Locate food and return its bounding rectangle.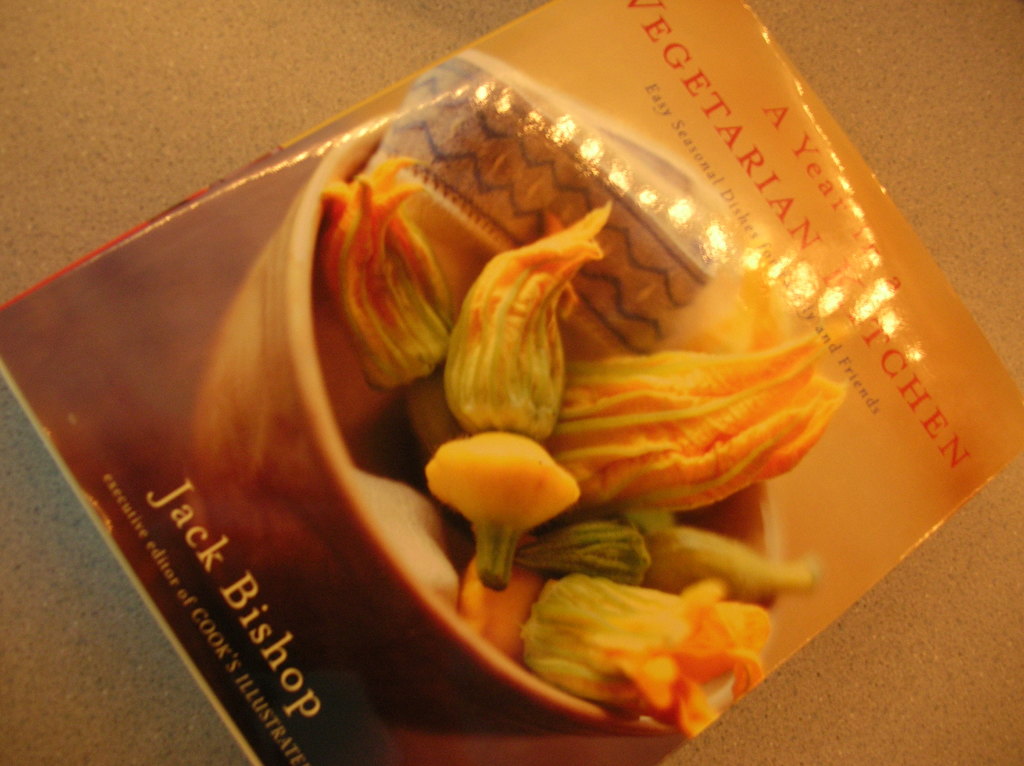
crop(318, 148, 858, 724).
